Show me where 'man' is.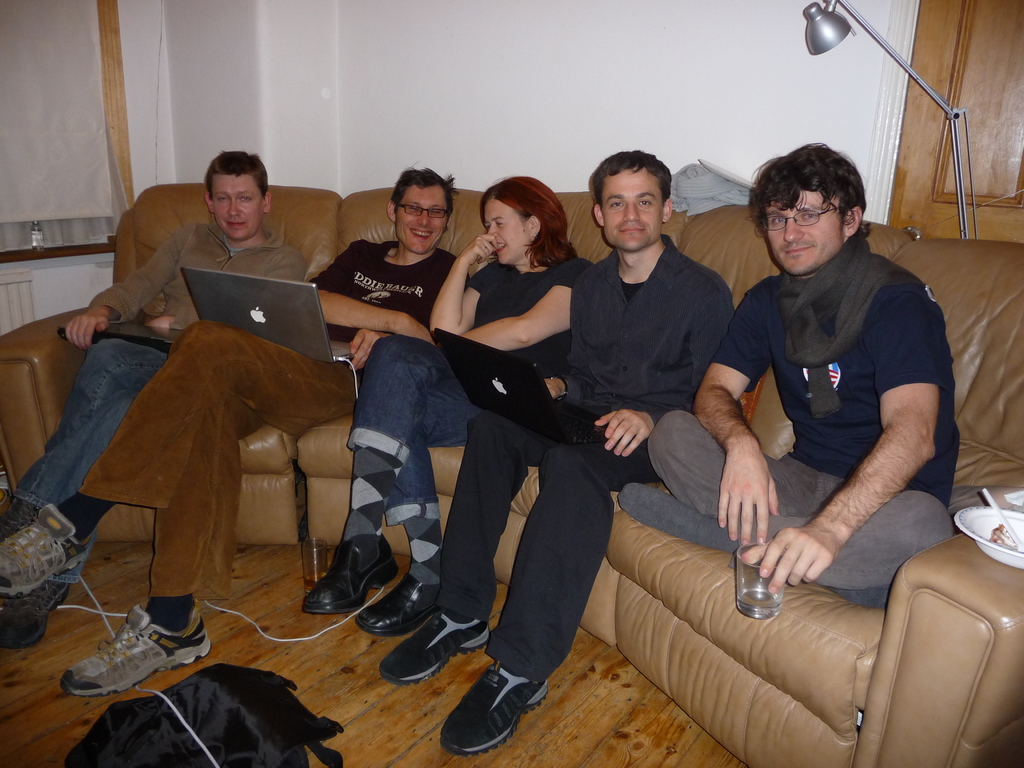
'man' is at locate(377, 148, 735, 757).
